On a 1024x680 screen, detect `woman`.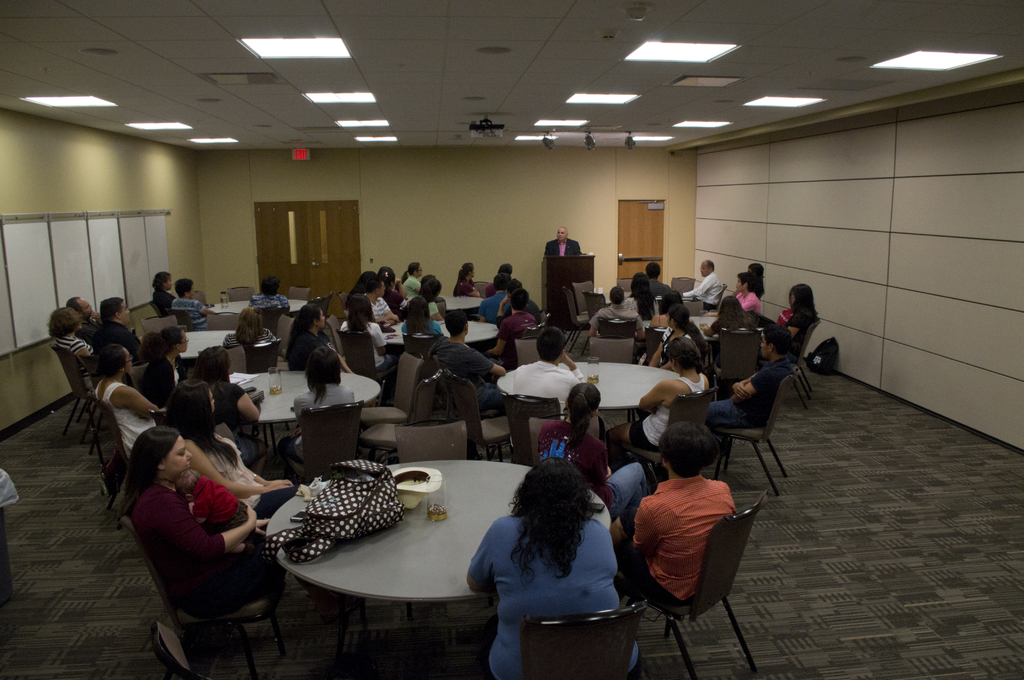
bbox=[47, 307, 95, 393].
